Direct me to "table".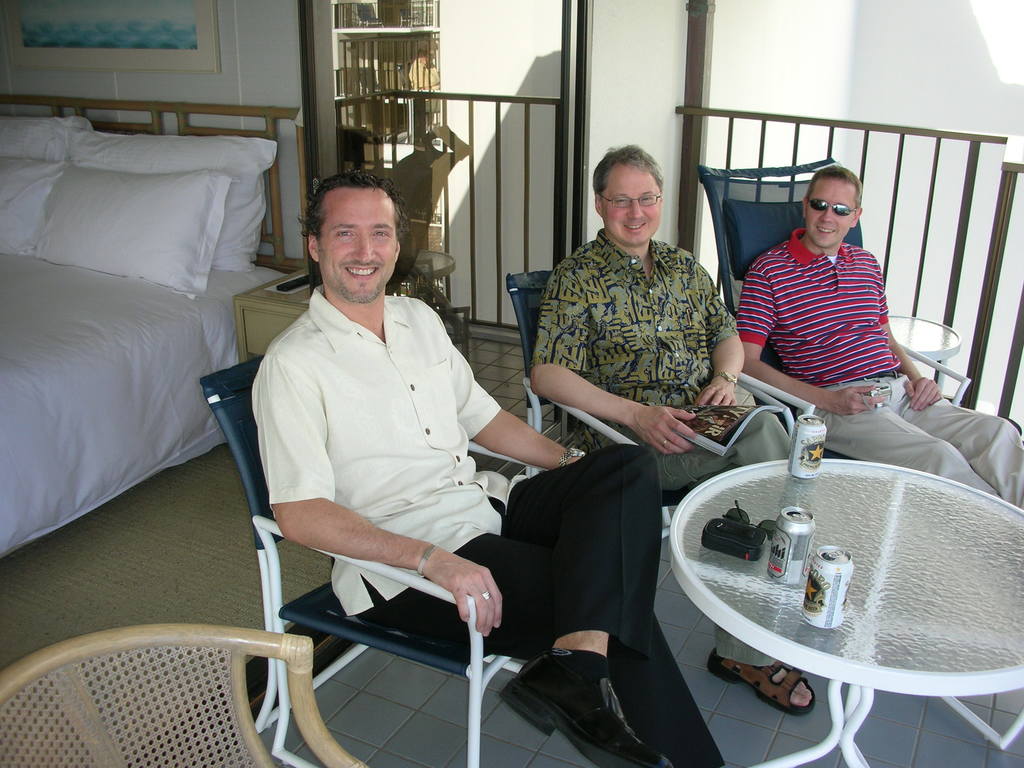
Direction: [634, 438, 997, 749].
